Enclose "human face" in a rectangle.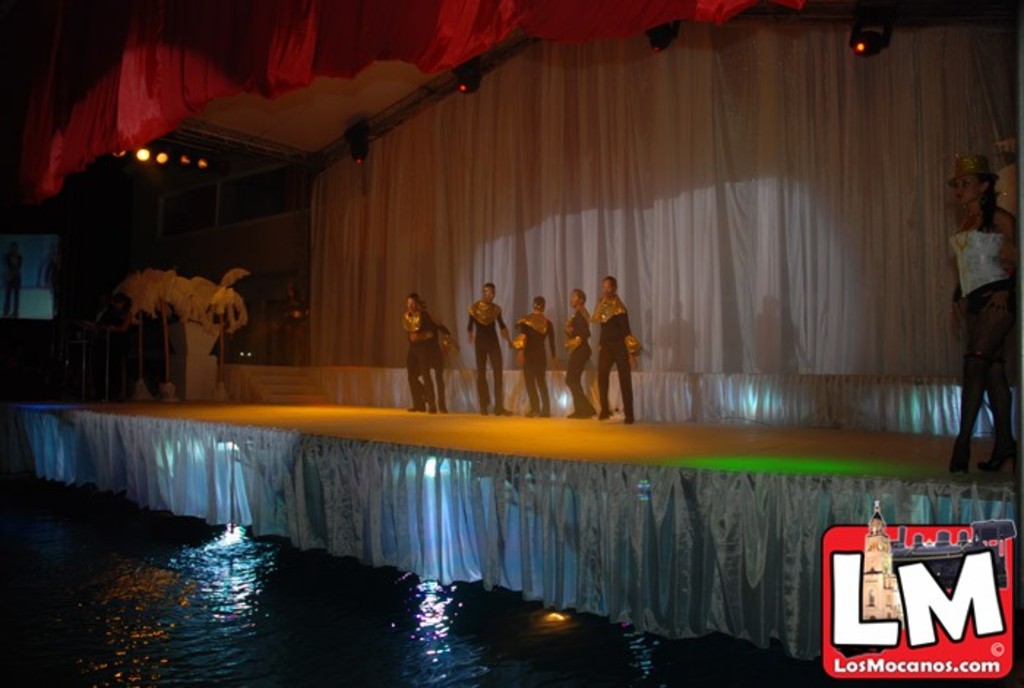
<region>957, 179, 983, 202</region>.
